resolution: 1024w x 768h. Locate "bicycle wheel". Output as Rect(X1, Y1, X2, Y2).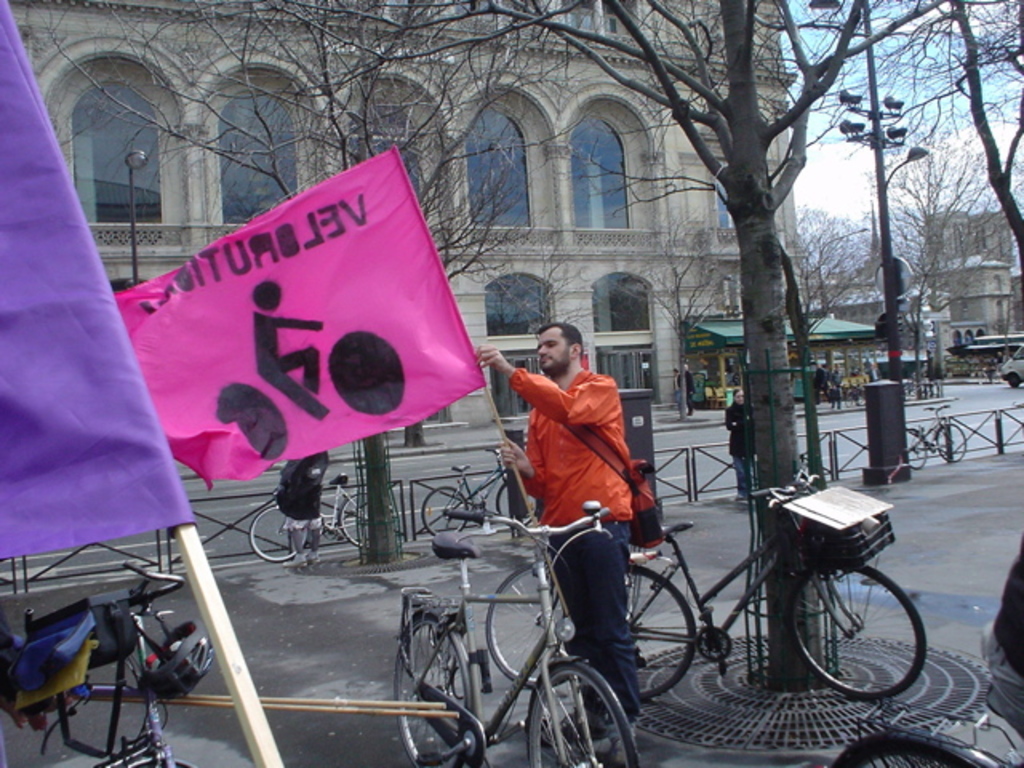
Rect(250, 494, 307, 562).
